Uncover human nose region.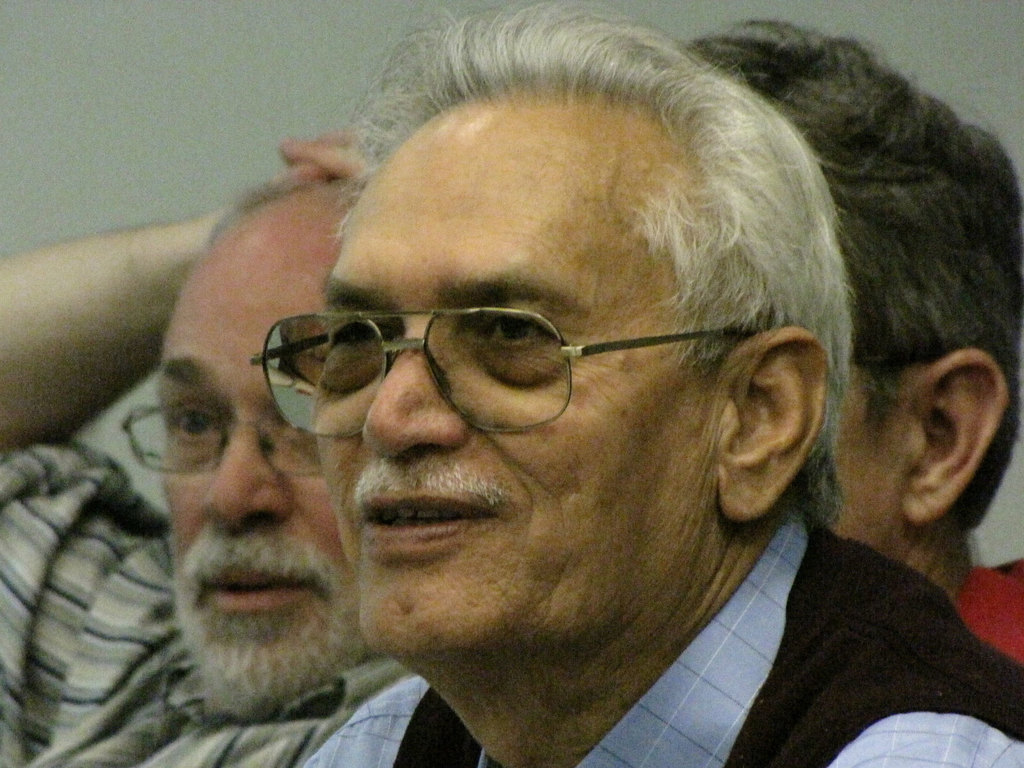
Uncovered: 200,405,287,528.
